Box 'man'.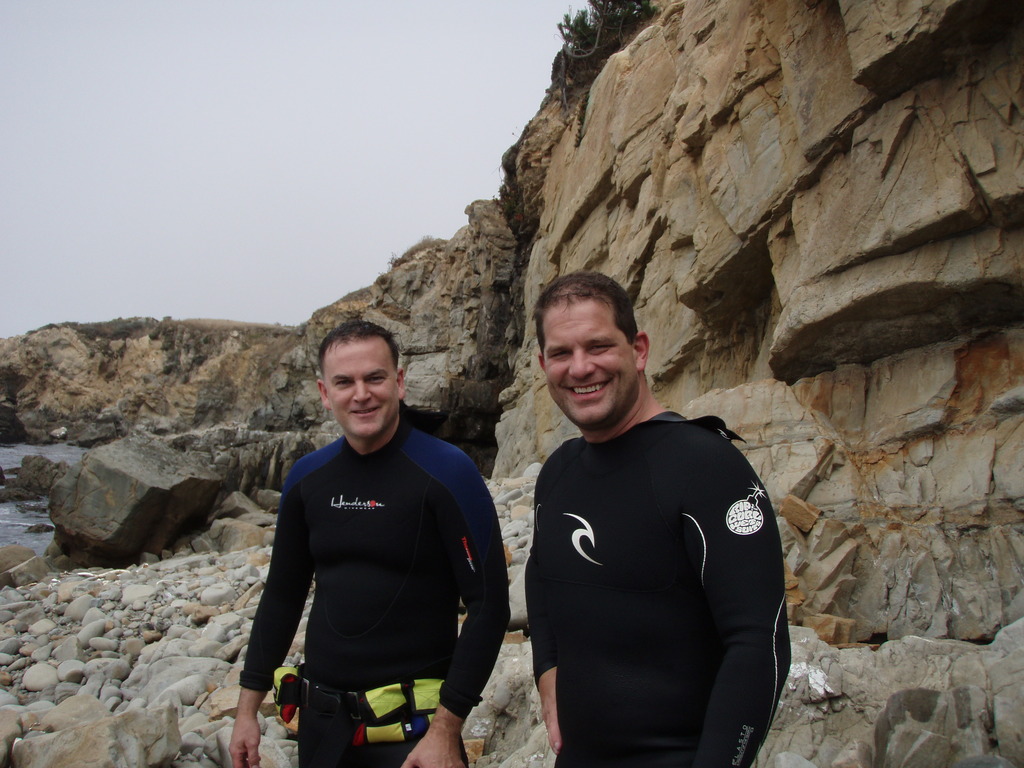
select_region(228, 325, 513, 767).
